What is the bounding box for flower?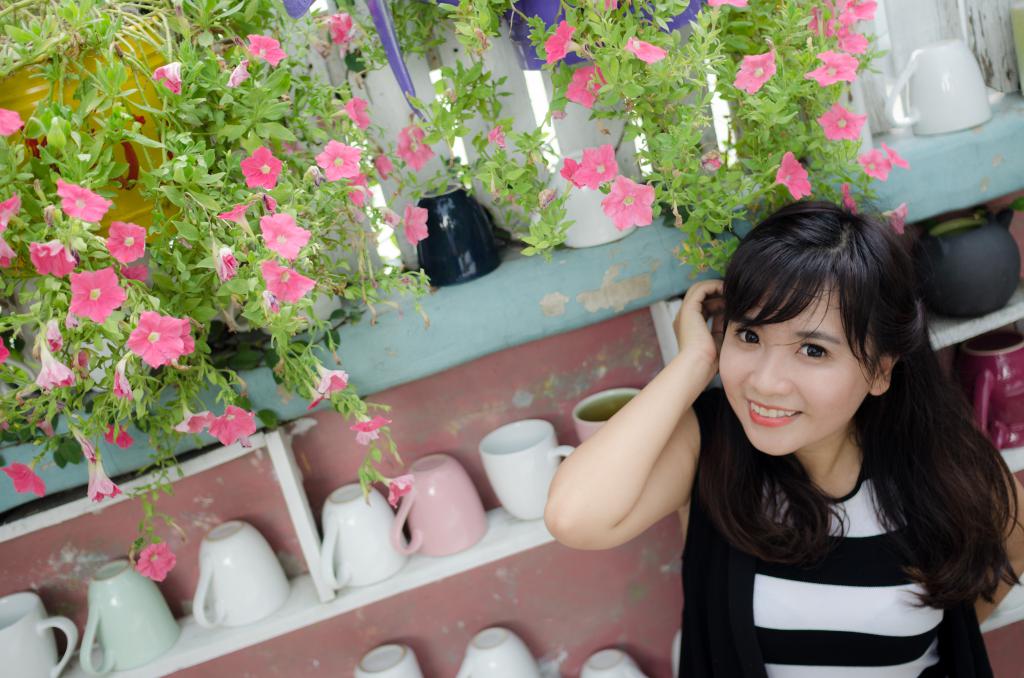
(x1=255, y1=211, x2=311, y2=260).
